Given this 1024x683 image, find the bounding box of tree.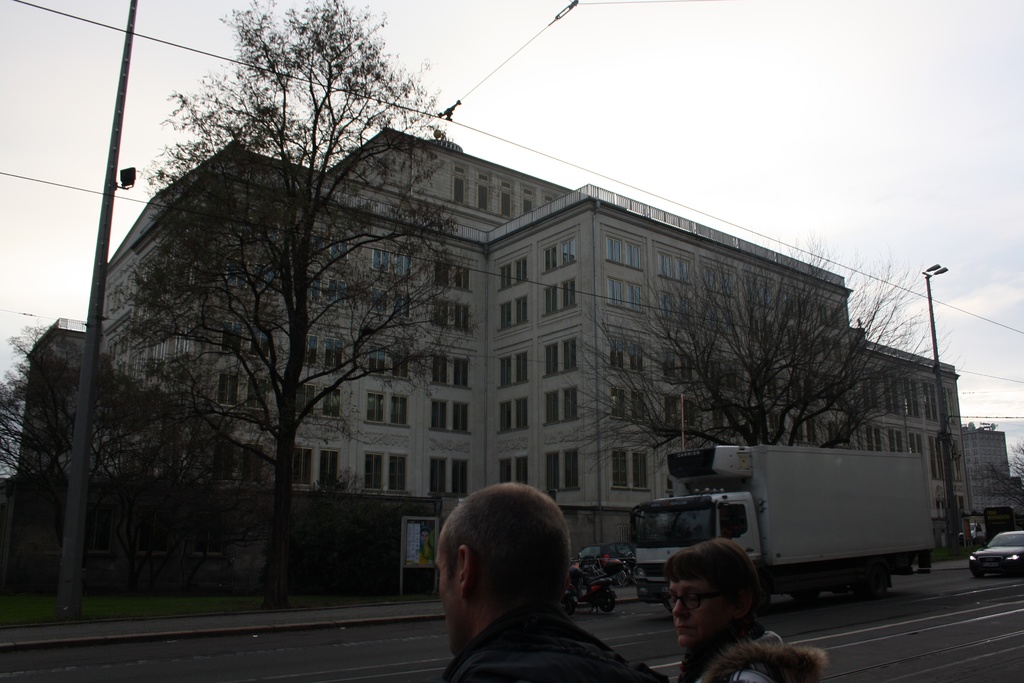
l=0, t=313, r=187, b=584.
